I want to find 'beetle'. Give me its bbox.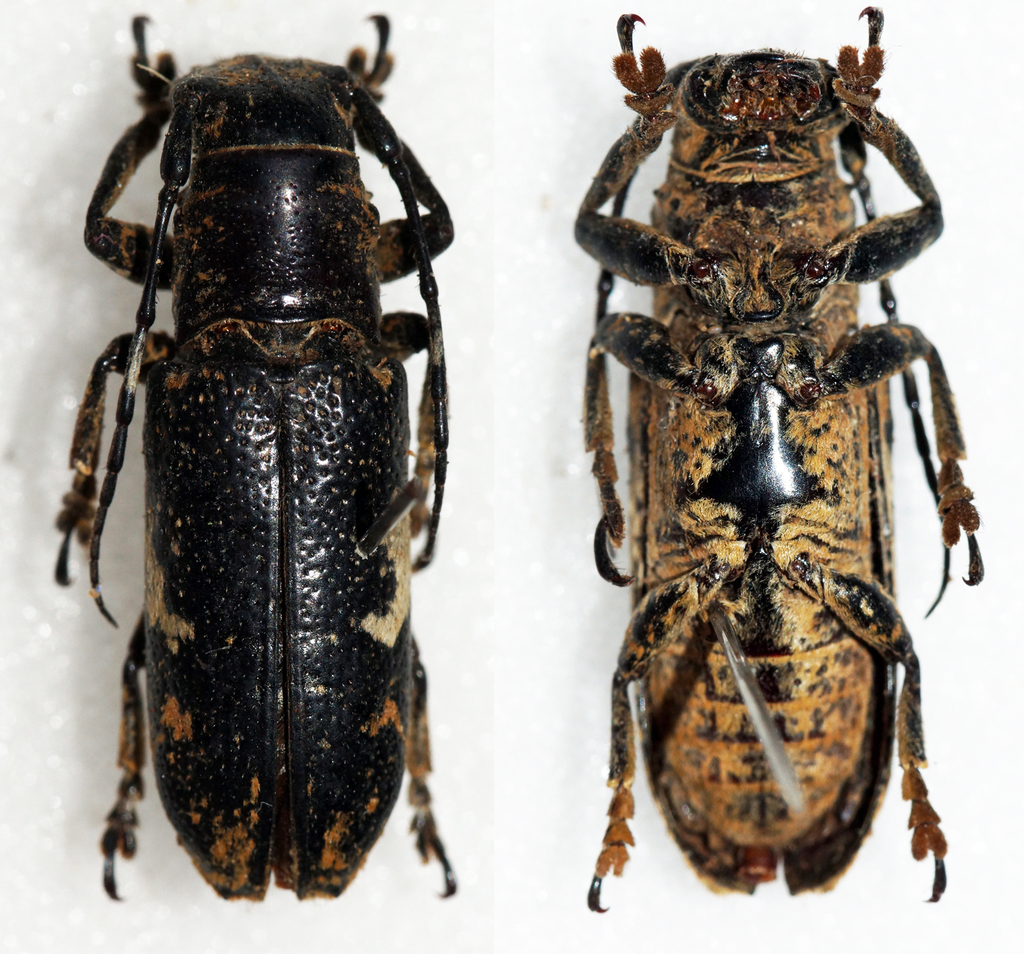
(578,11,989,910).
